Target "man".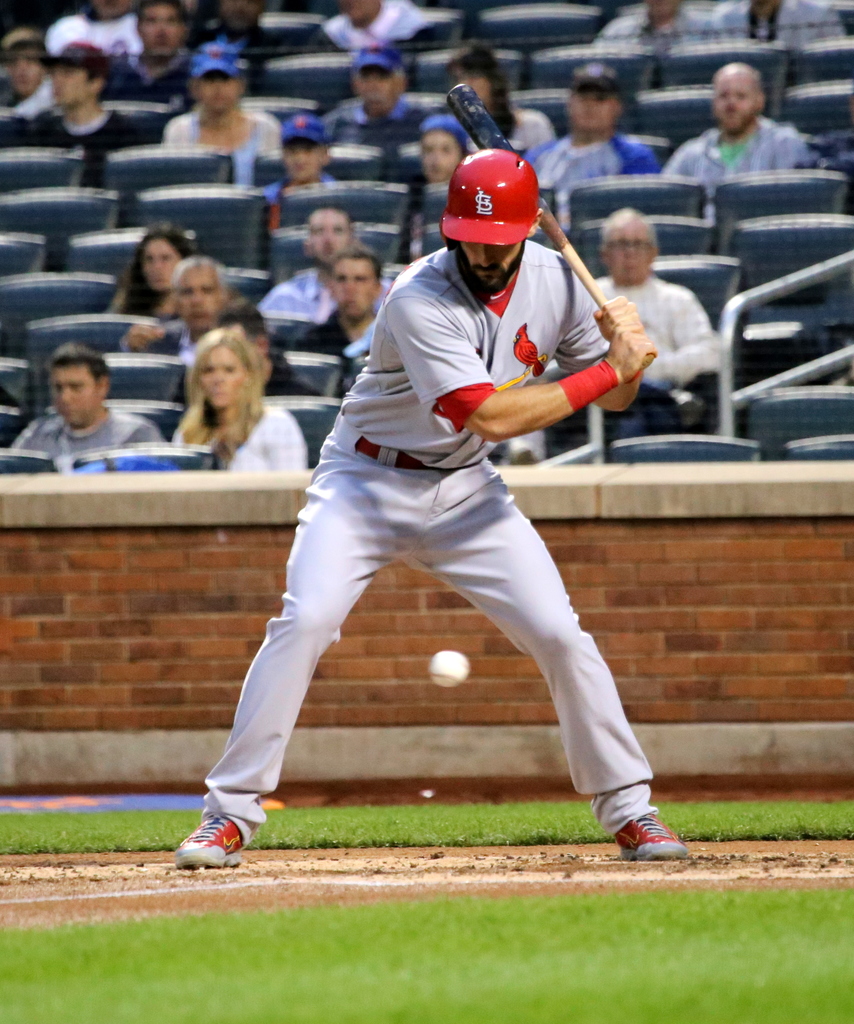
Target region: [x1=210, y1=293, x2=315, y2=402].
